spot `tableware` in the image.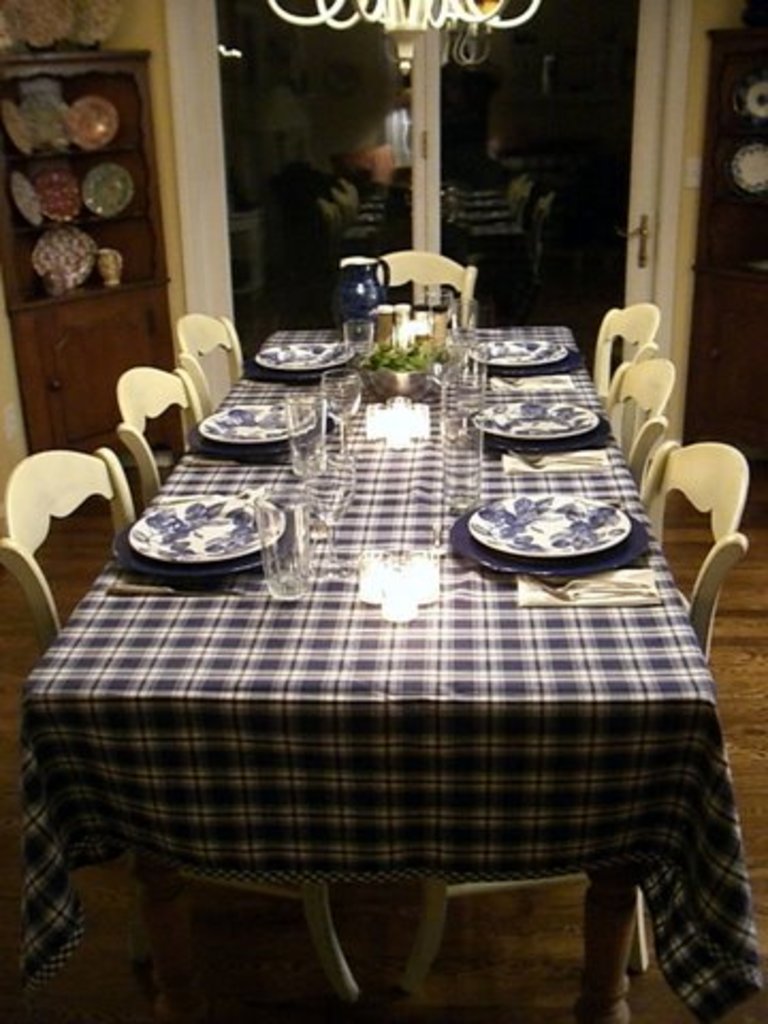
`tableware` found at [100,250,122,286].
